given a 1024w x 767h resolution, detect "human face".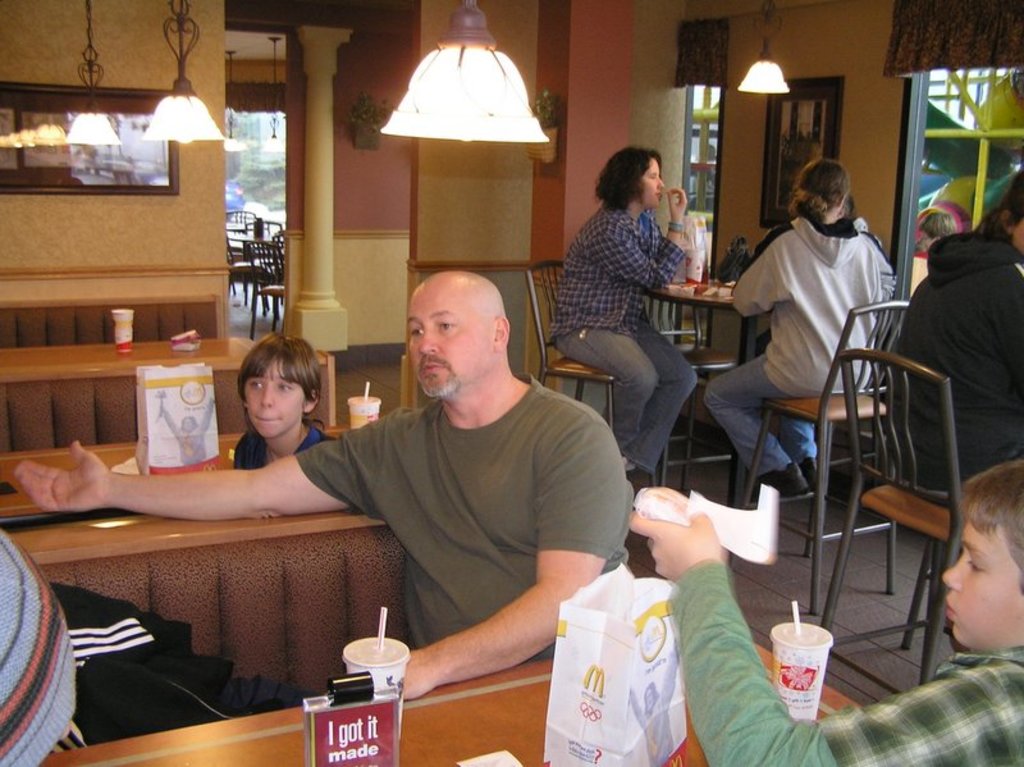
402 296 500 403.
